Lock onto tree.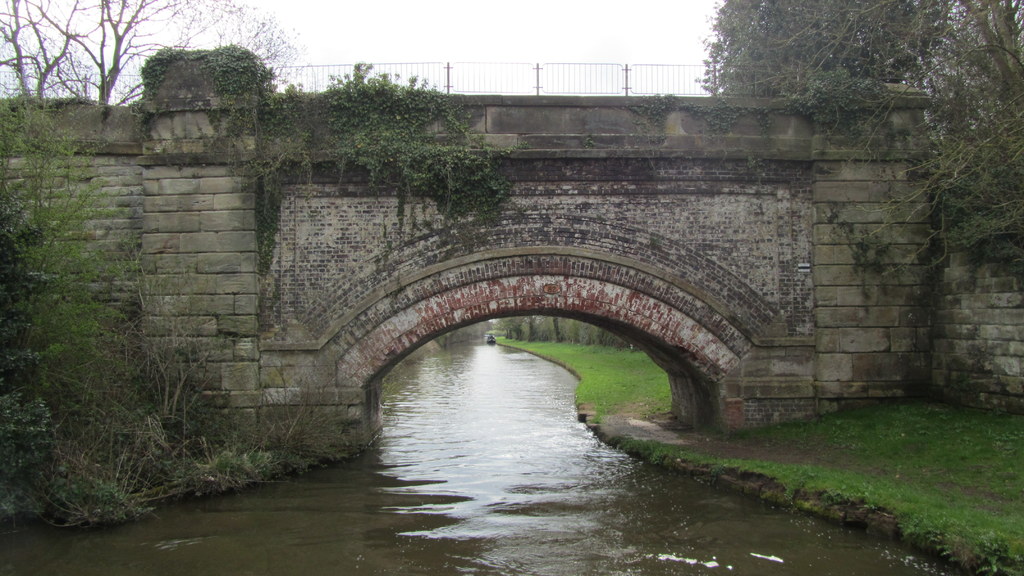
Locked: 698:0:955:138.
